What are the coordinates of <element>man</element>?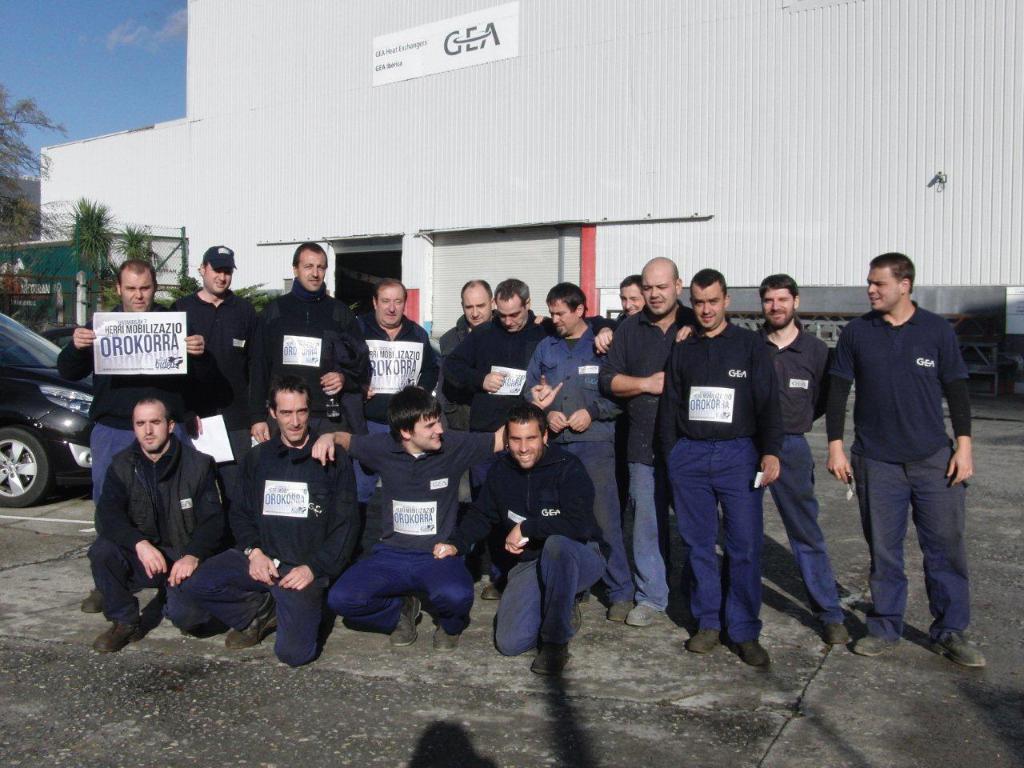
left=324, top=274, right=447, bottom=586.
